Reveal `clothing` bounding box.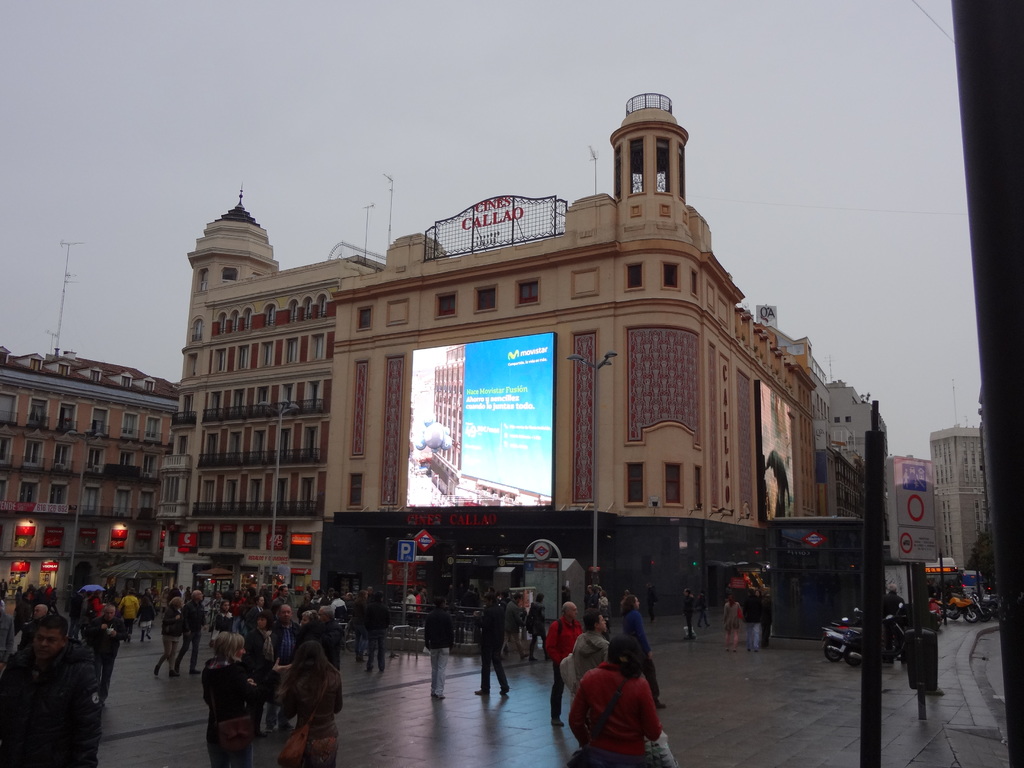
Revealed: (422, 607, 454, 693).
